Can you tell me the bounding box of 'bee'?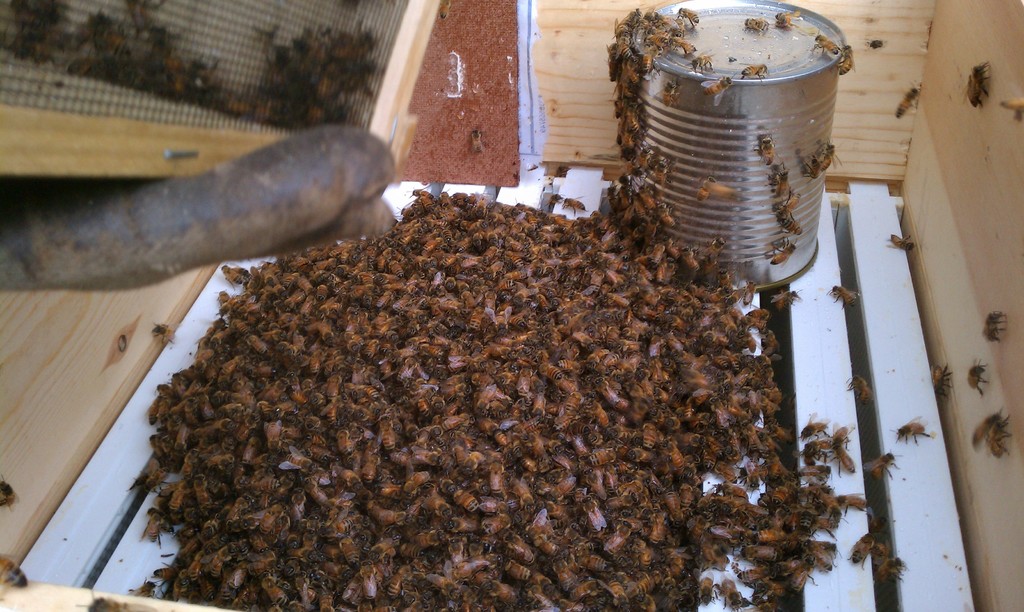
894:417:932:447.
